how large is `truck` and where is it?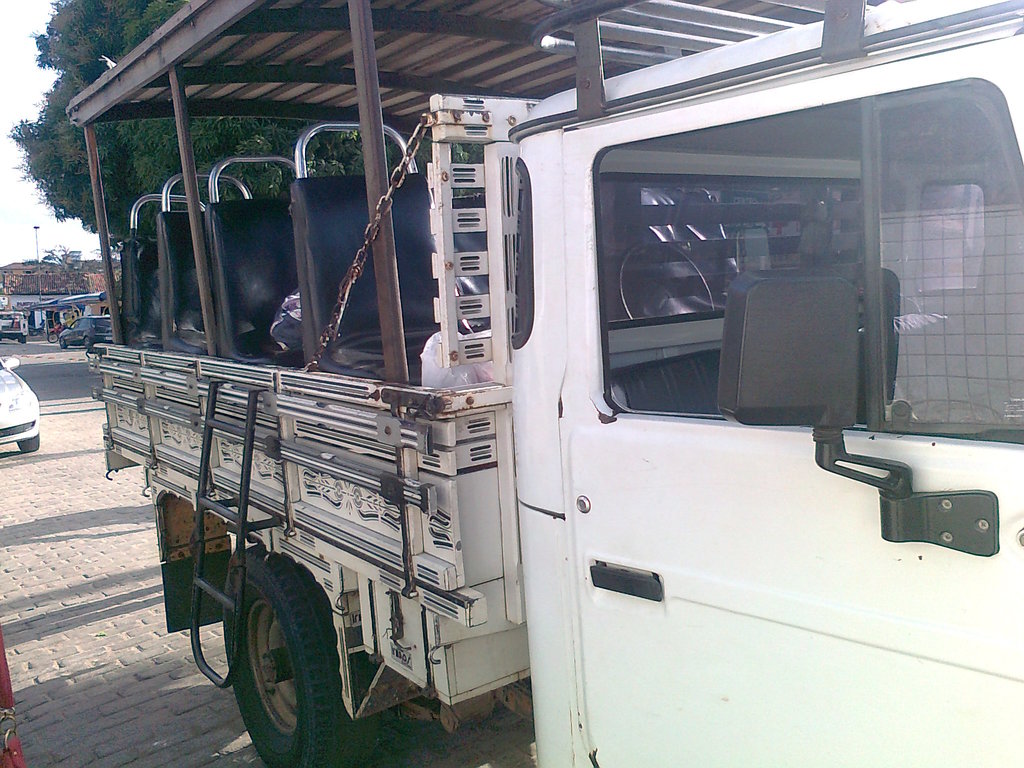
Bounding box: detection(0, 312, 30, 345).
